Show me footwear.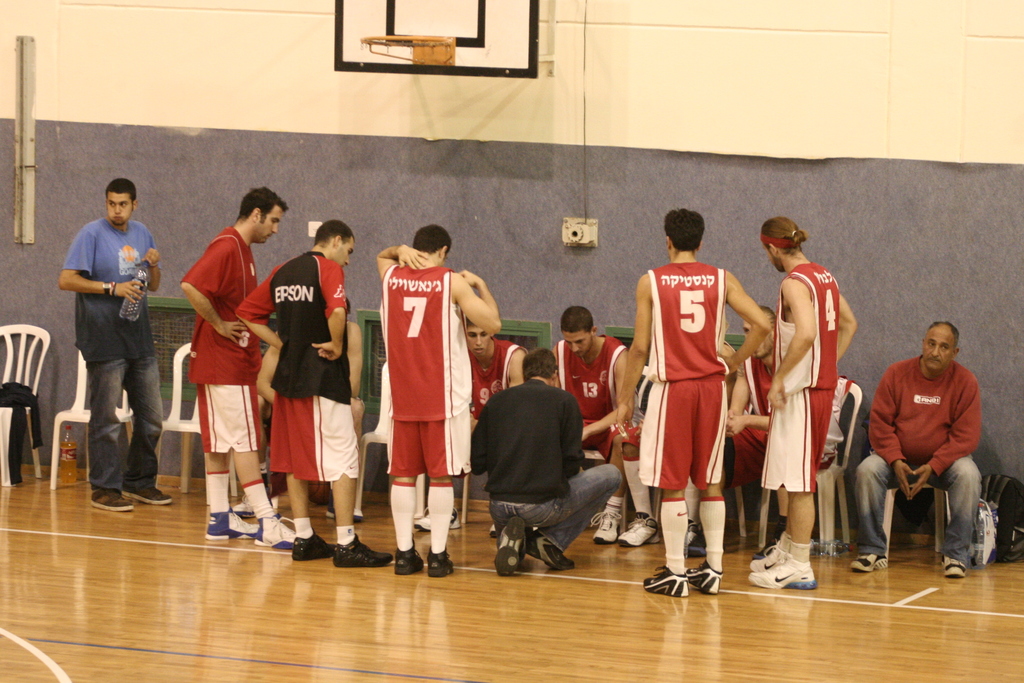
footwear is here: select_region(751, 539, 788, 570).
